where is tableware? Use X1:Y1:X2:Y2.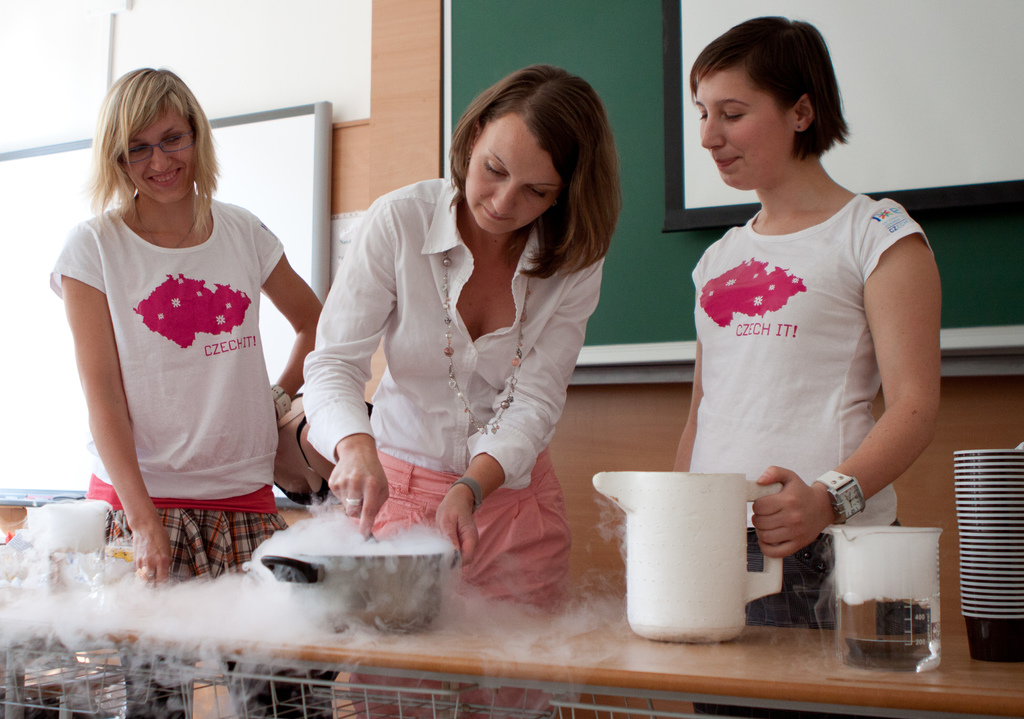
597:464:788:639.
